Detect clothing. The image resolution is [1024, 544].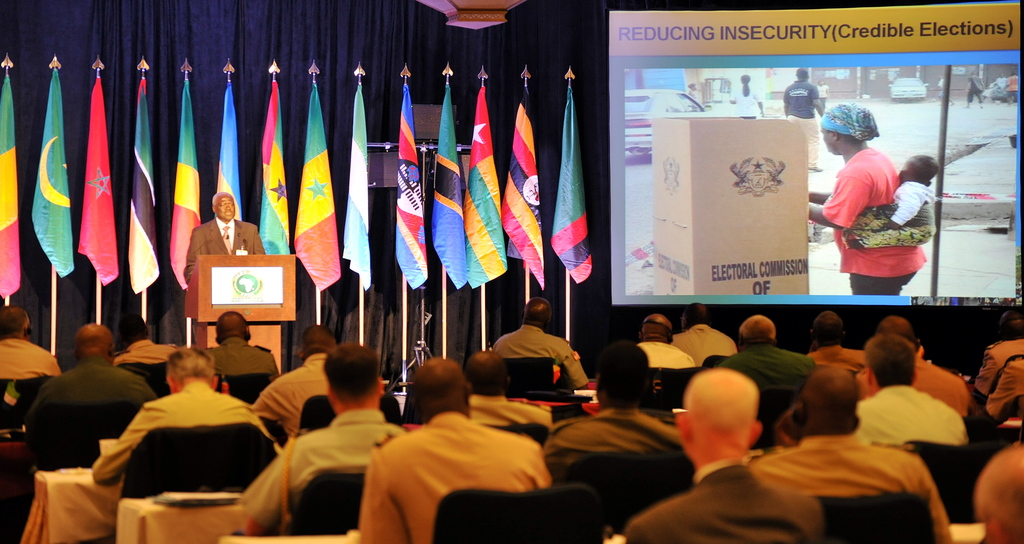
BBox(202, 335, 282, 376).
